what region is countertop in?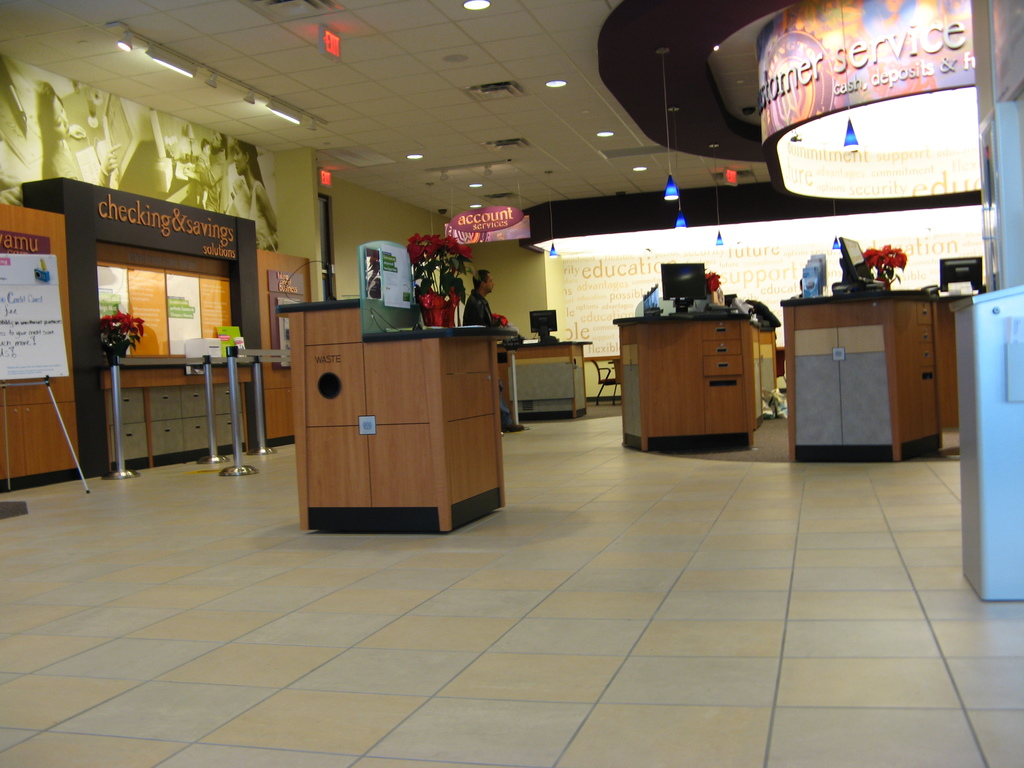
363,326,518,339.
